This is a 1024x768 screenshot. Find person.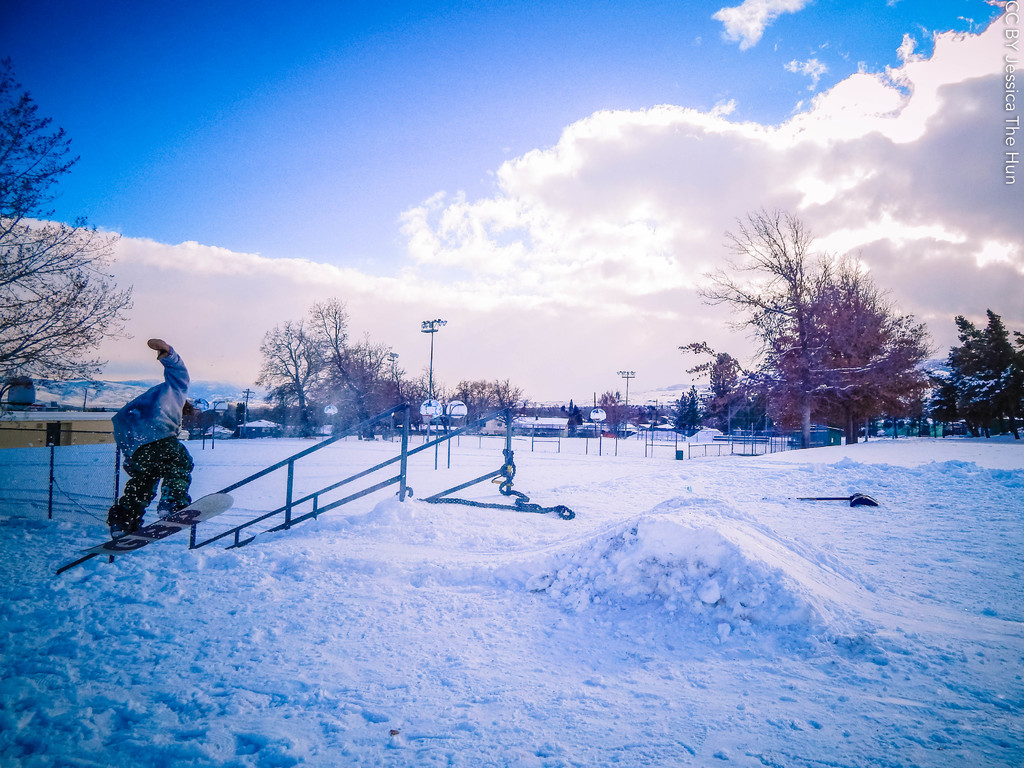
Bounding box: 92:319:196:575.
